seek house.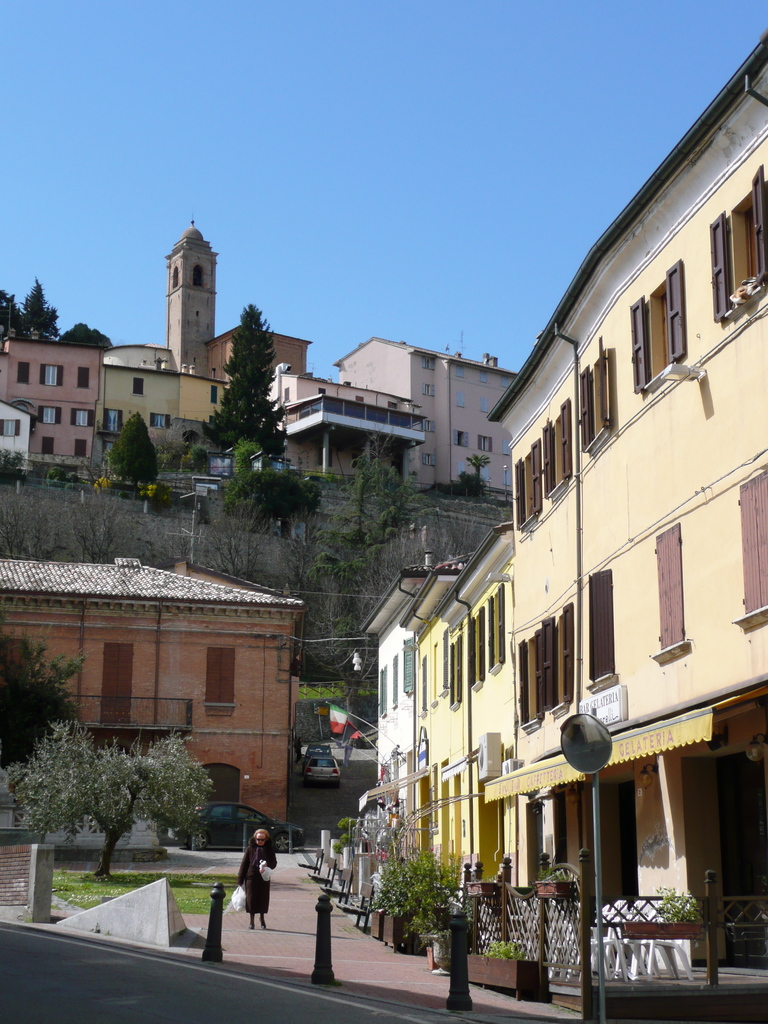
pyautogui.locateOnScreen(392, 552, 479, 874).
